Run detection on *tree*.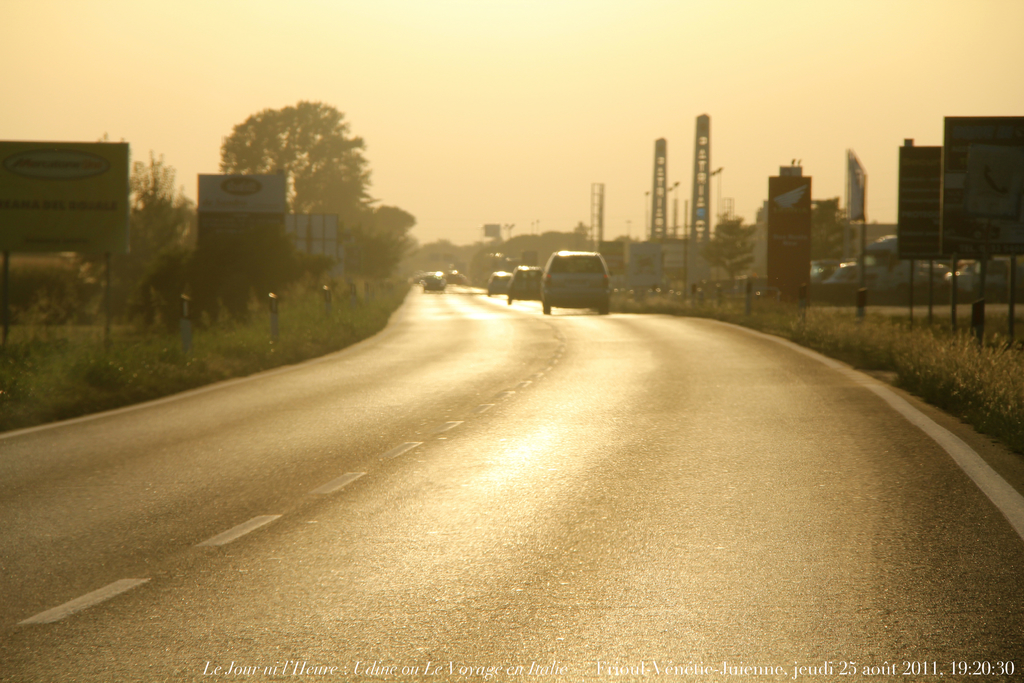
Result: x1=700 y1=190 x2=764 y2=288.
